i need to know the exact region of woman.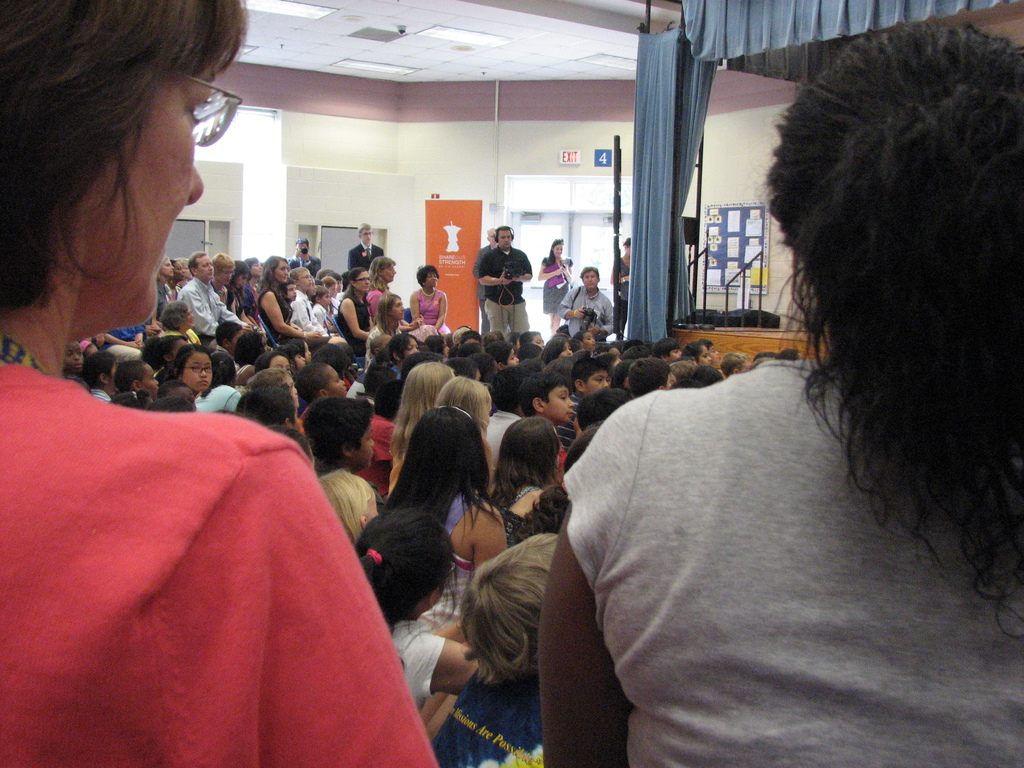
Region: [x1=335, y1=263, x2=387, y2=359].
